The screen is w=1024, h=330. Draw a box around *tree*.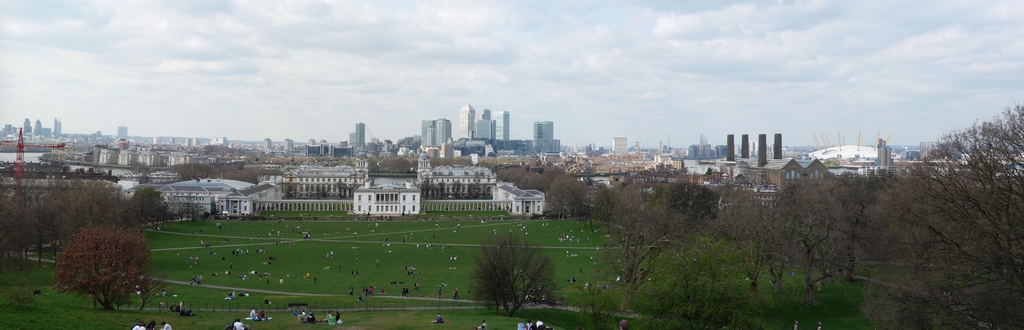
[0, 179, 168, 270].
